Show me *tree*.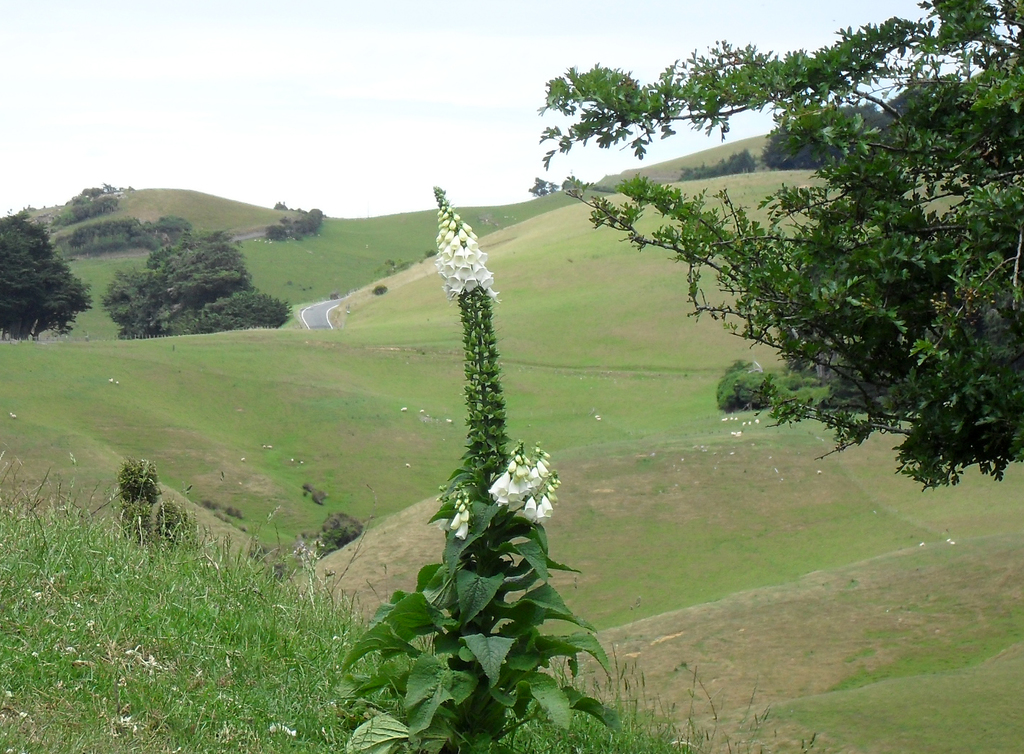
*tree* is here: <box>100,227,293,349</box>.
